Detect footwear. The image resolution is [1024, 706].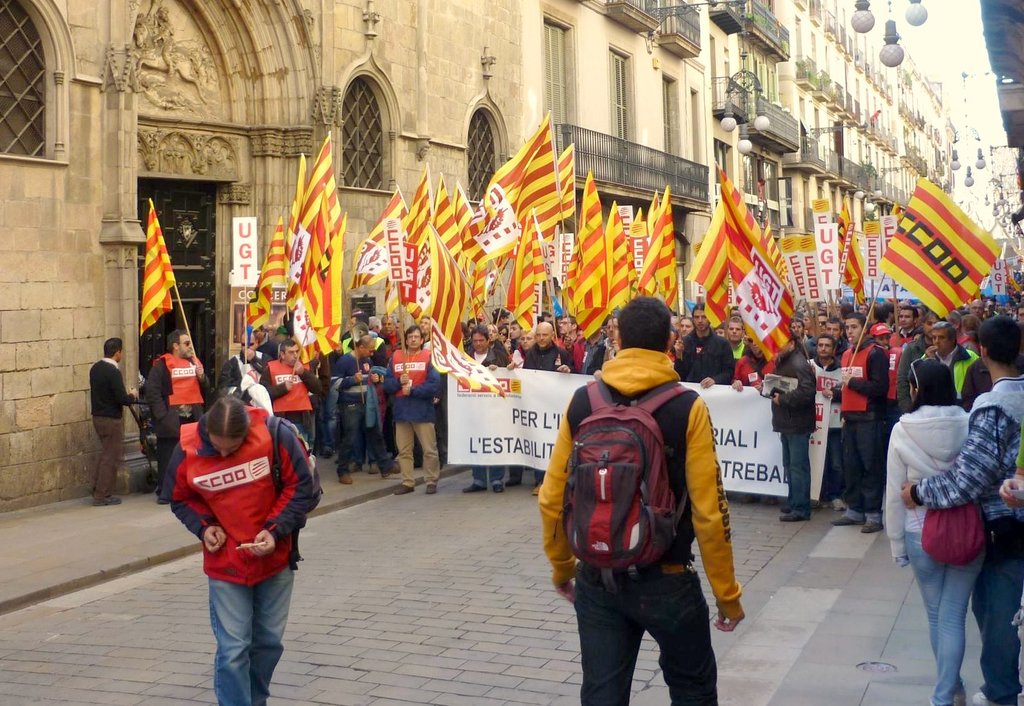
502, 470, 519, 484.
